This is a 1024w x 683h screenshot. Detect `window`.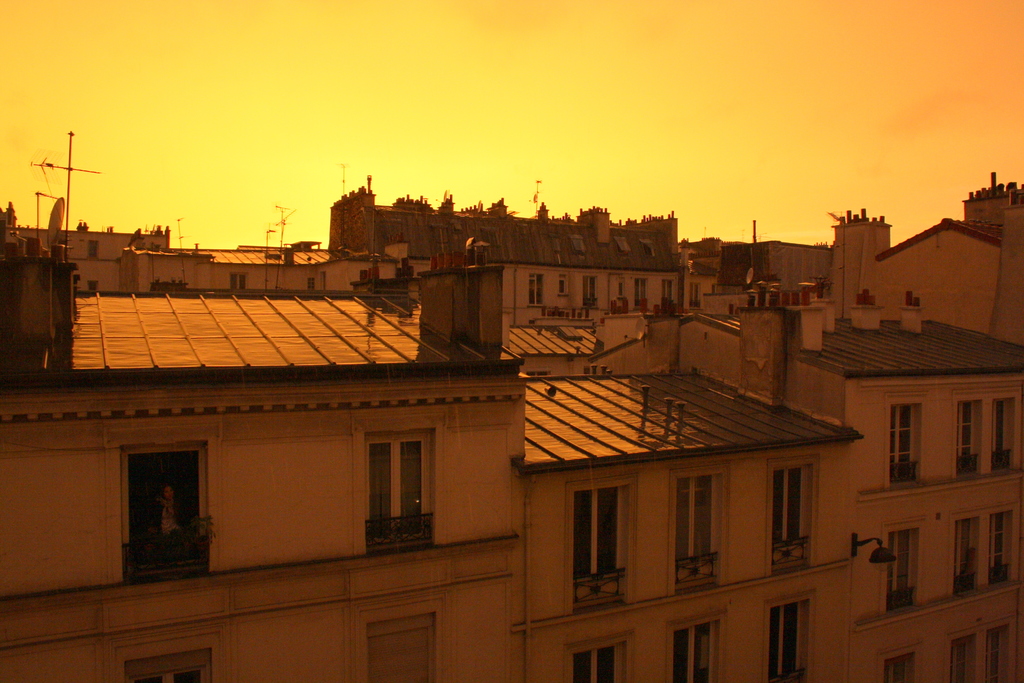
crop(81, 279, 104, 296).
